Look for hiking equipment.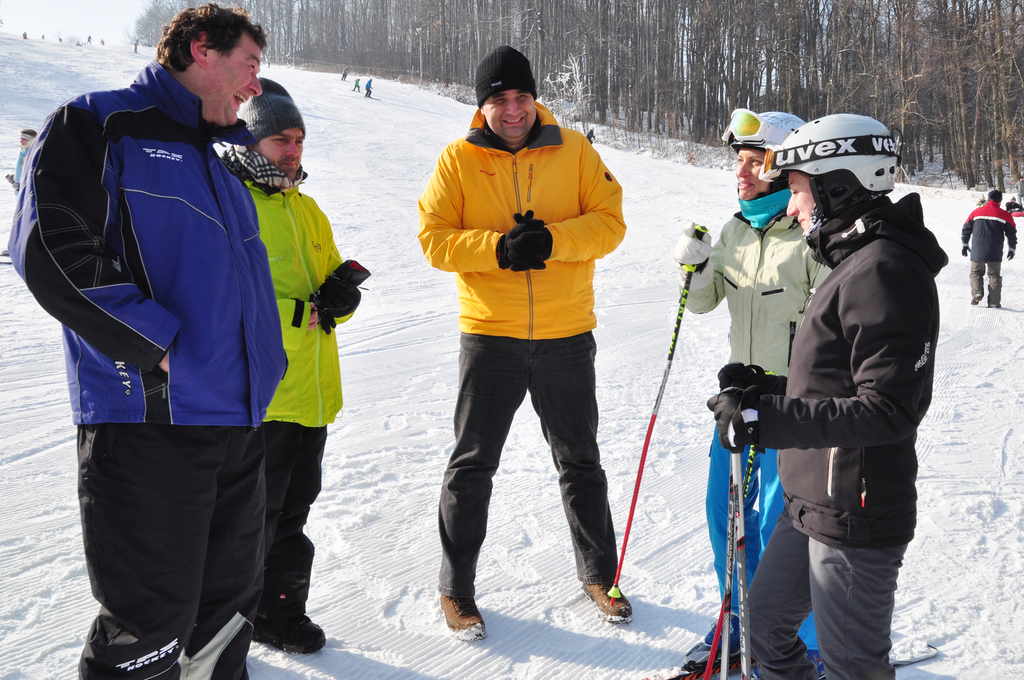
Found: l=606, t=225, r=705, b=605.
